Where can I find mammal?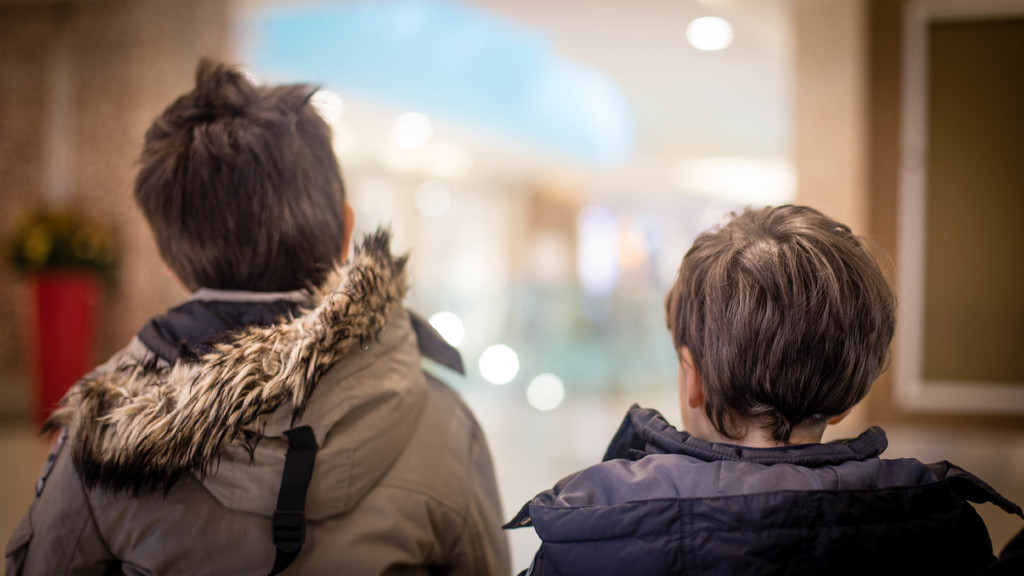
You can find it at [27, 99, 520, 557].
